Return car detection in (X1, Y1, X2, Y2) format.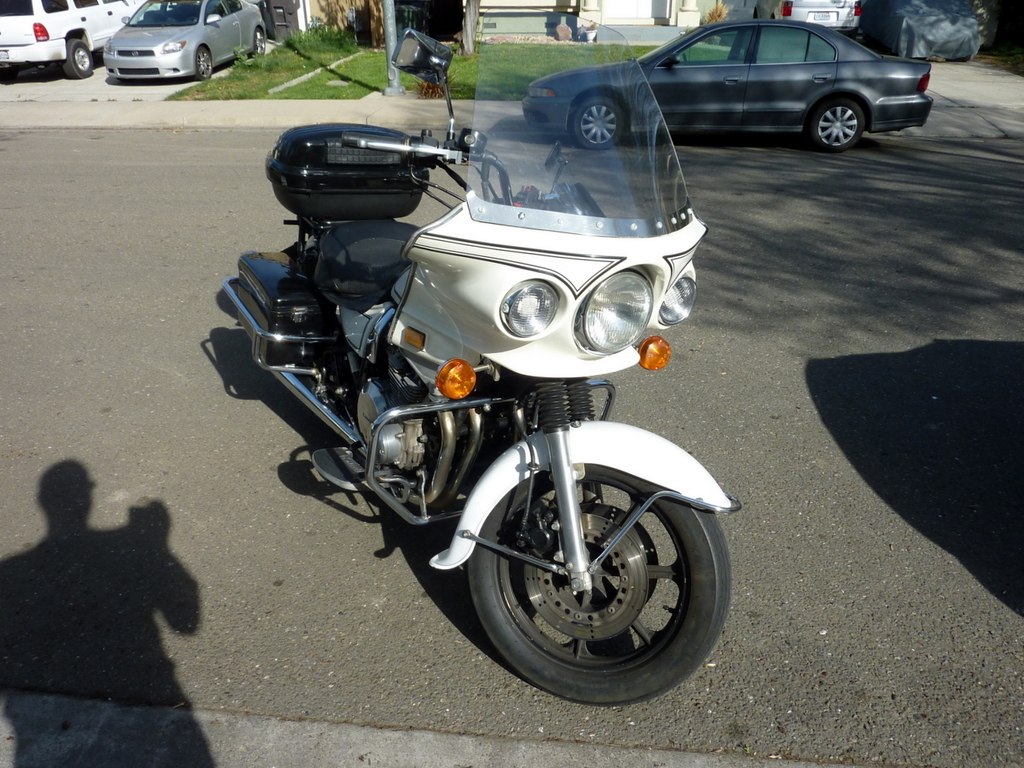
(106, 0, 262, 80).
